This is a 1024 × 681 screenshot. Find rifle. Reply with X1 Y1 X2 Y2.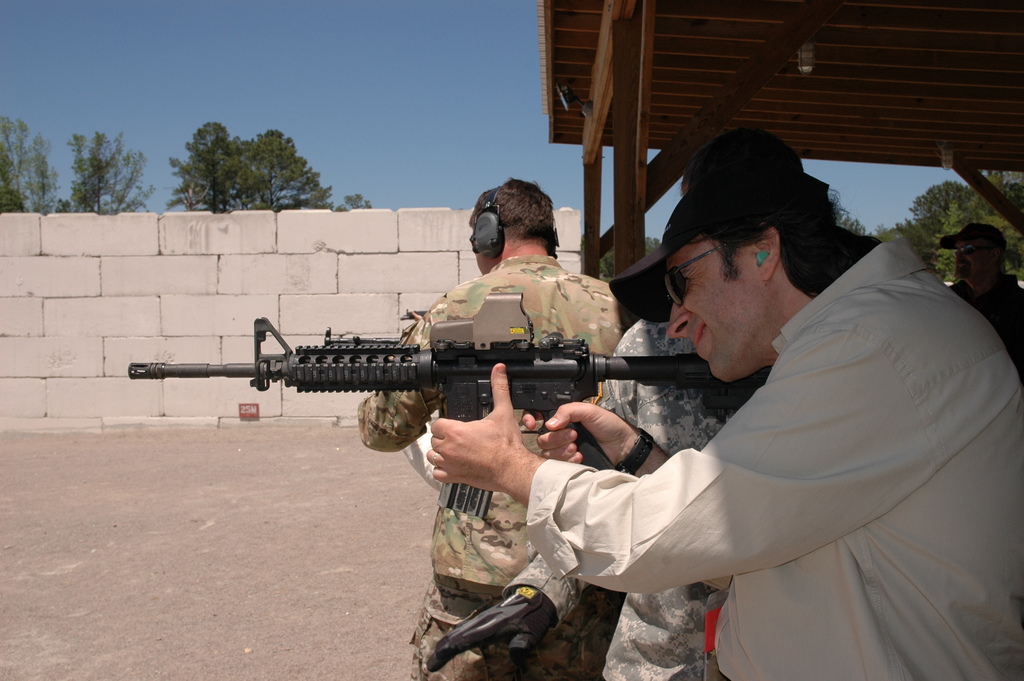
131 320 772 516.
